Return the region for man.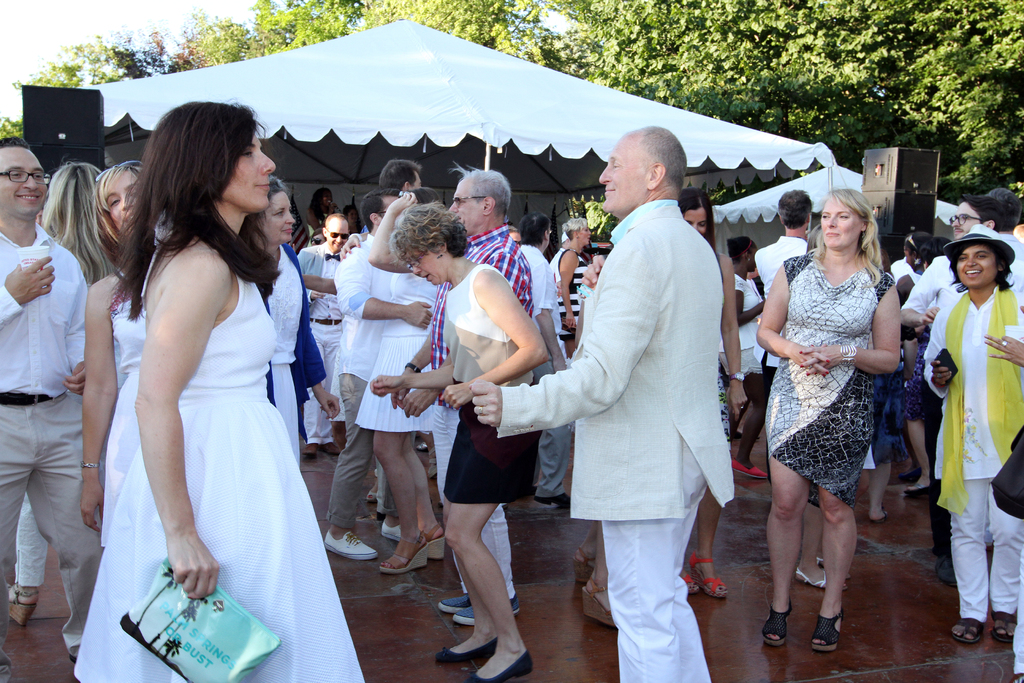
(988,189,1023,292).
